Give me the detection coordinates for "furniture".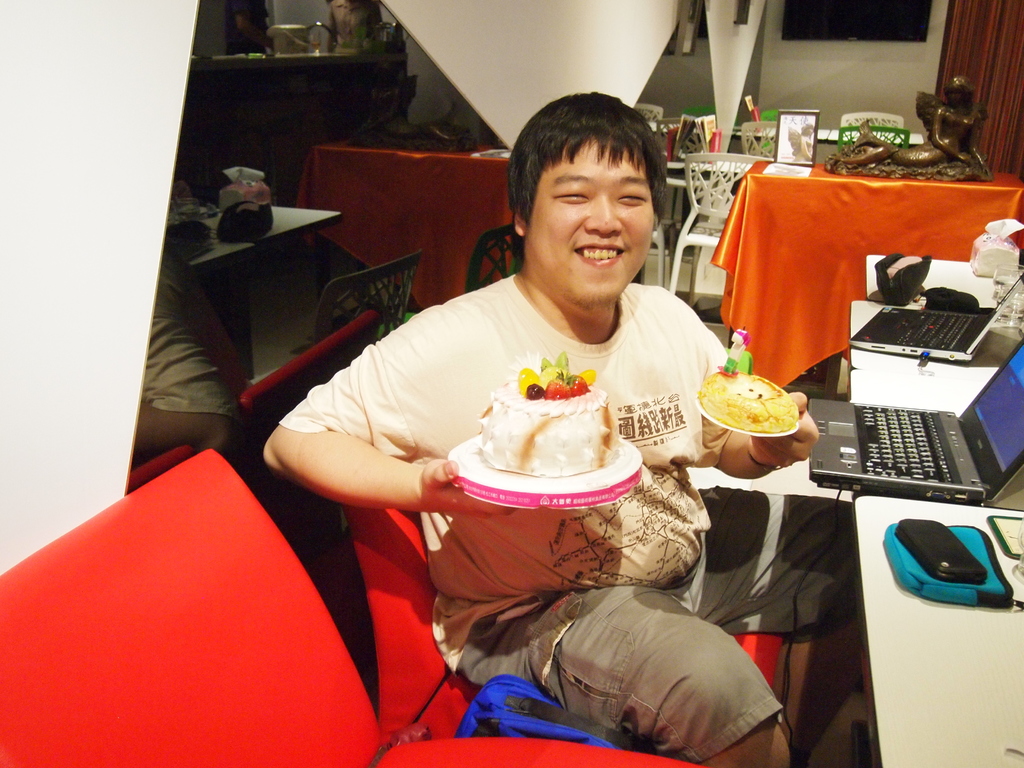
{"left": 847, "top": 256, "right": 1023, "bottom": 767}.
